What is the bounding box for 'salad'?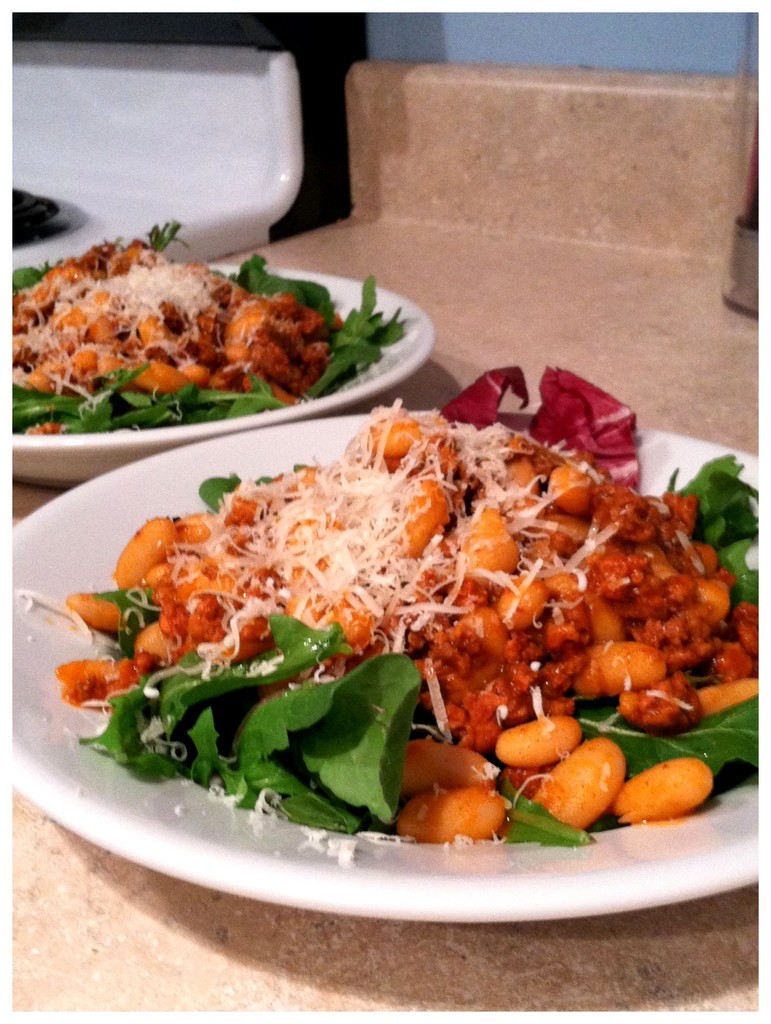
(12, 354, 765, 868).
